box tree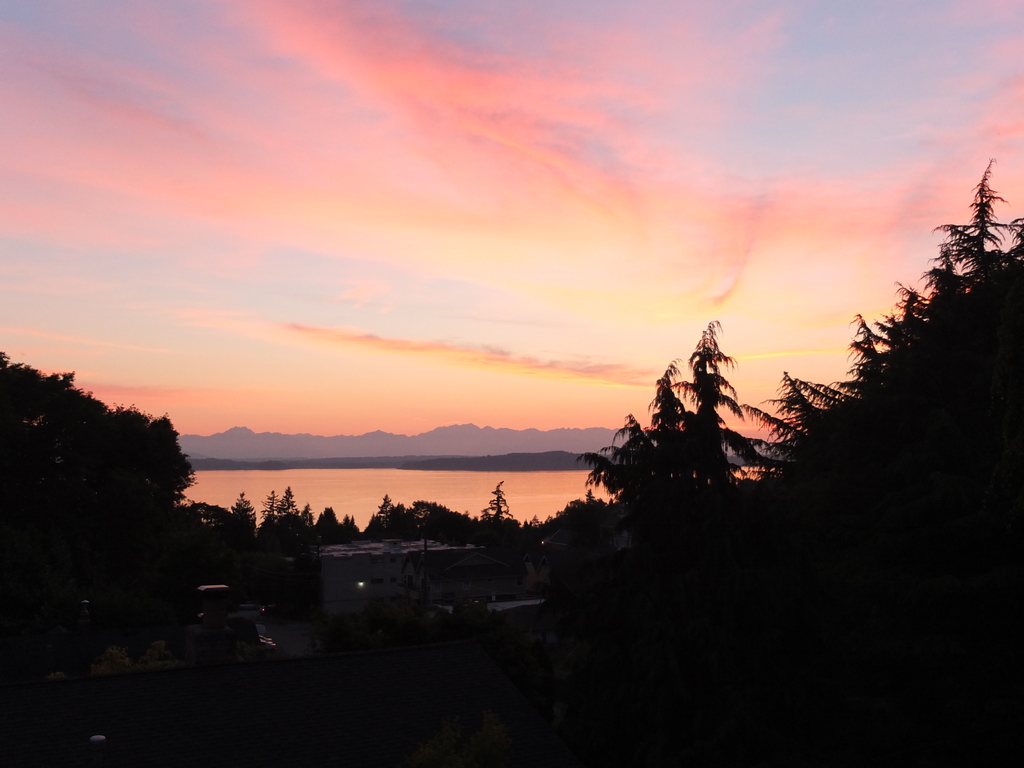
Rect(749, 156, 1023, 620)
